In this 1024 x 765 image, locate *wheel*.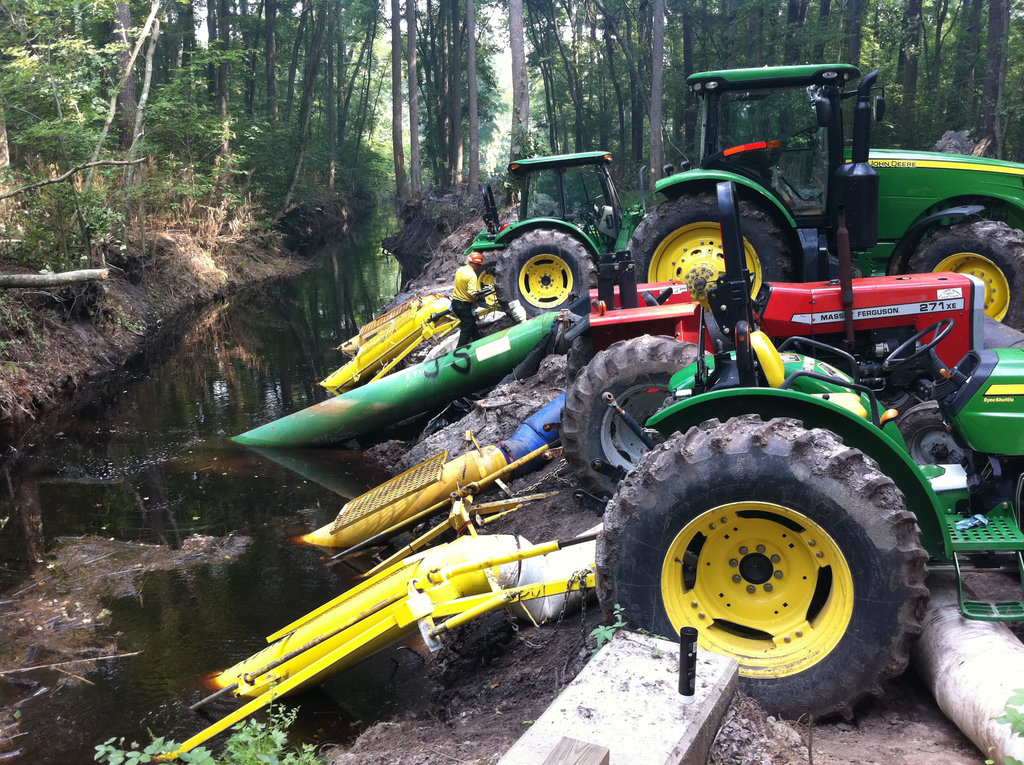
Bounding box: pyautogui.locateOnScreen(897, 401, 981, 471).
